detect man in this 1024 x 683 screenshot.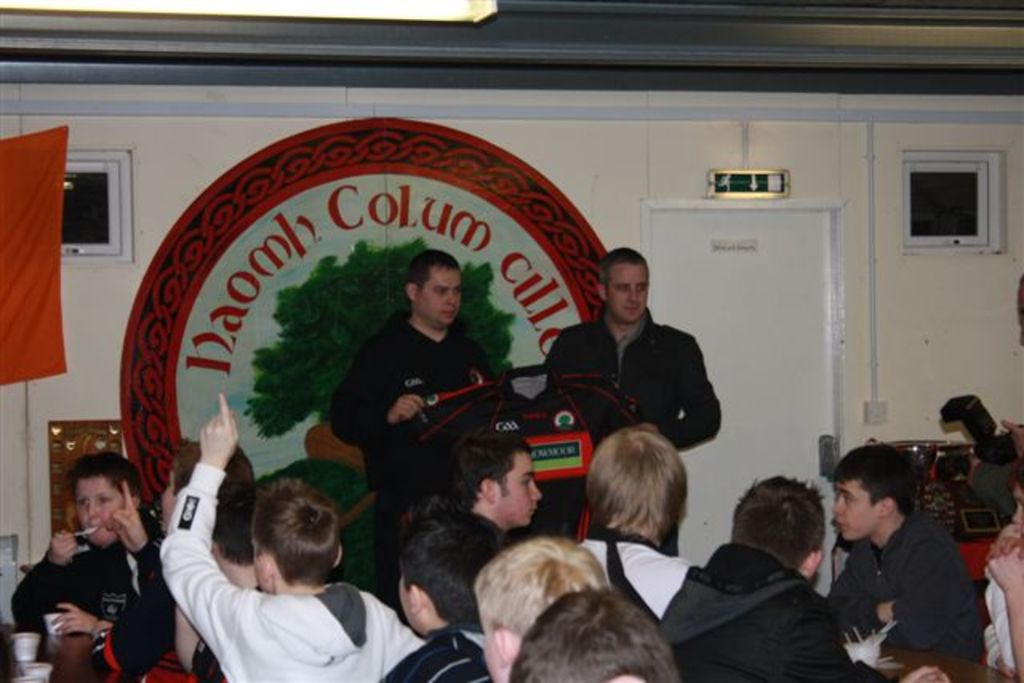
Detection: select_region(8, 464, 200, 681).
